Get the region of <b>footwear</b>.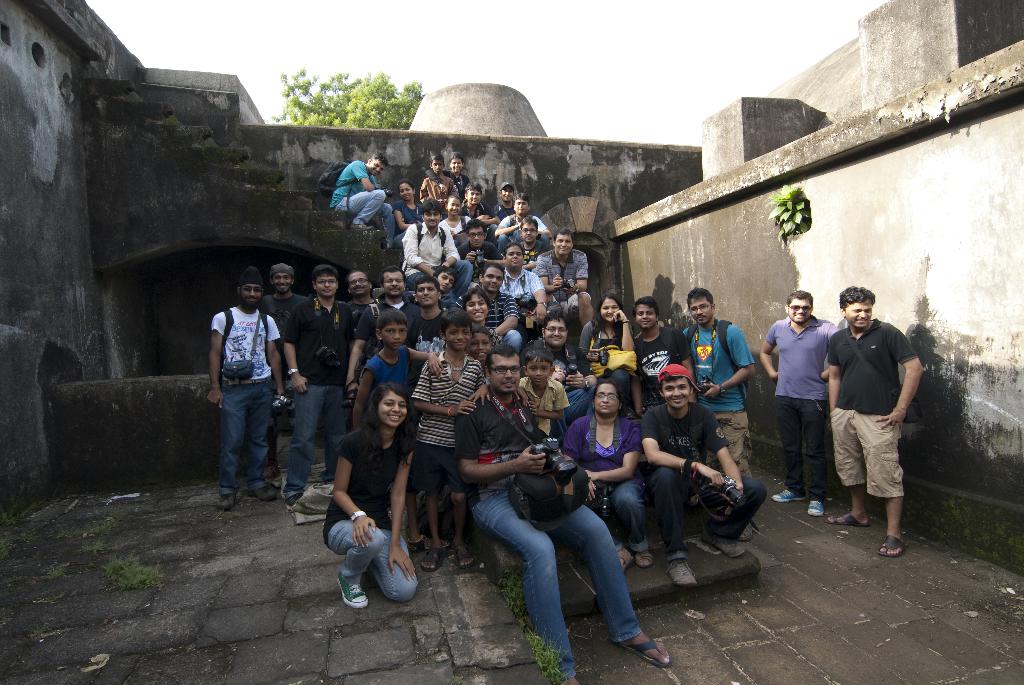
337/572/371/609.
